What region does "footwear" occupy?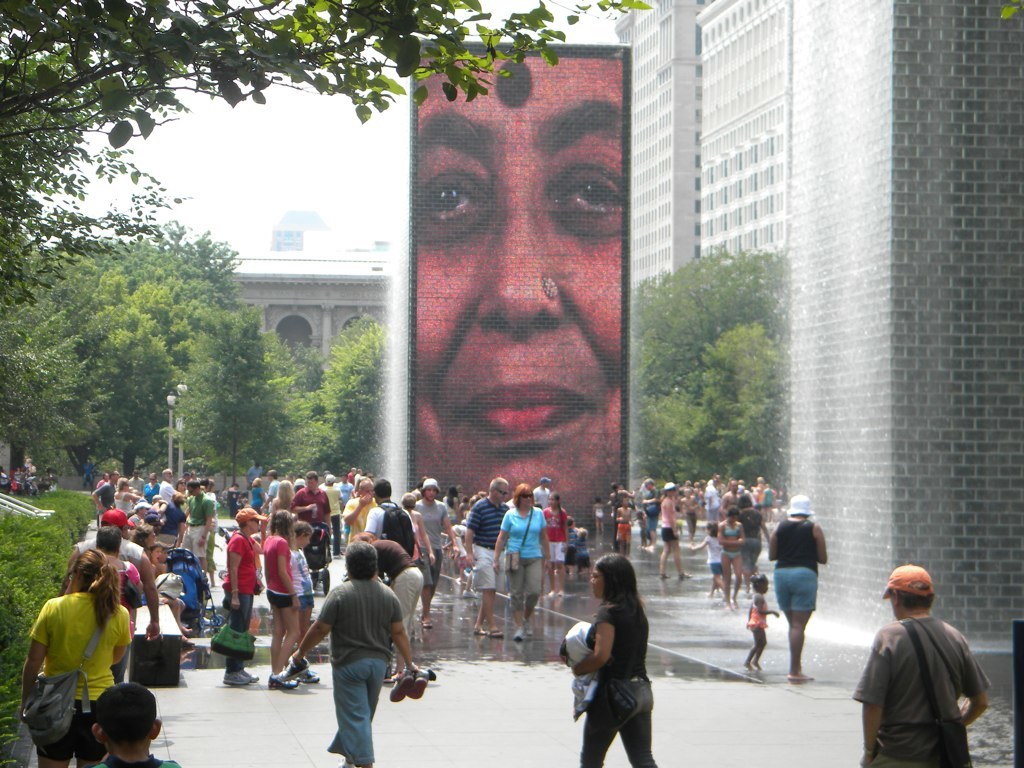
(291,664,322,685).
